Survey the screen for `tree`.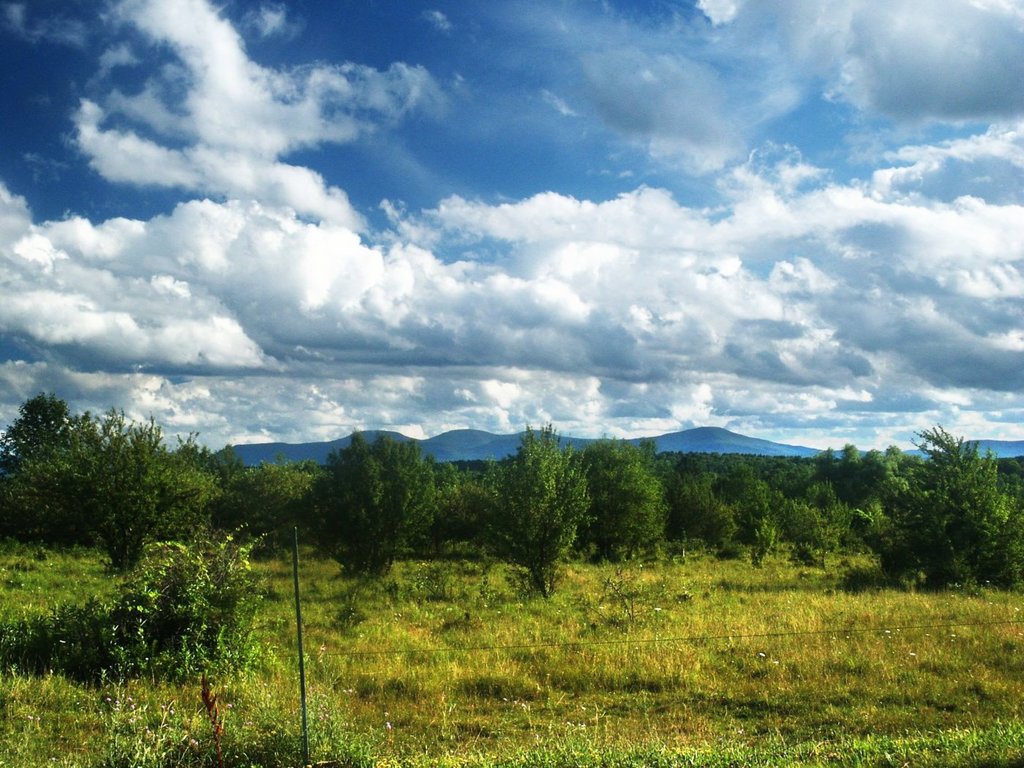
Survey found: select_region(498, 421, 592, 601).
